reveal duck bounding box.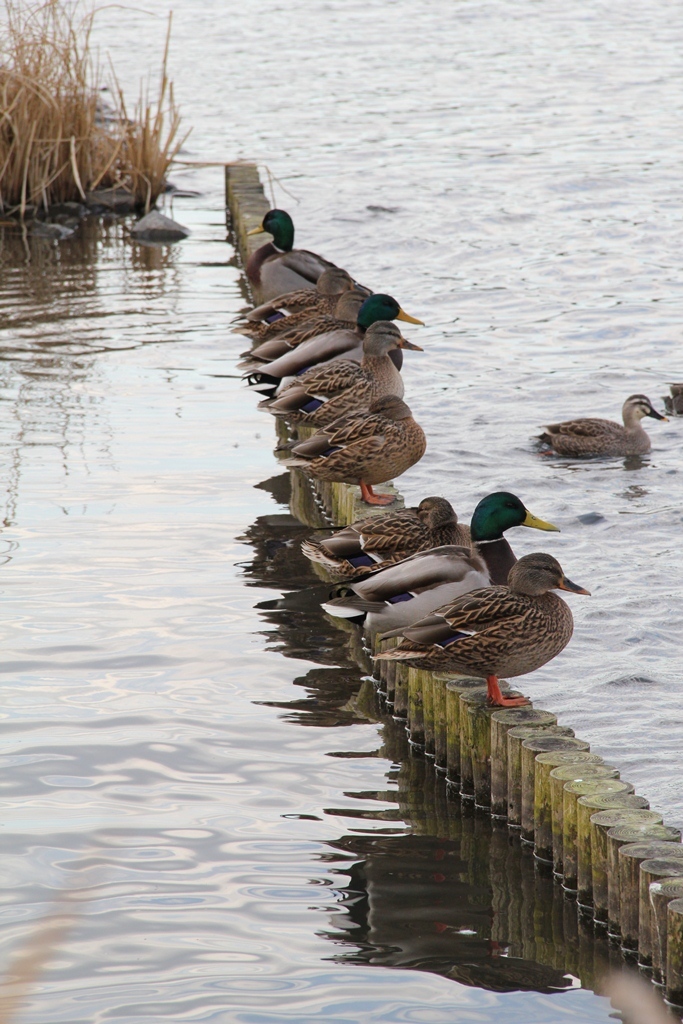
Revealed: (x1=302, y1=491, x2=554, y2=643).
